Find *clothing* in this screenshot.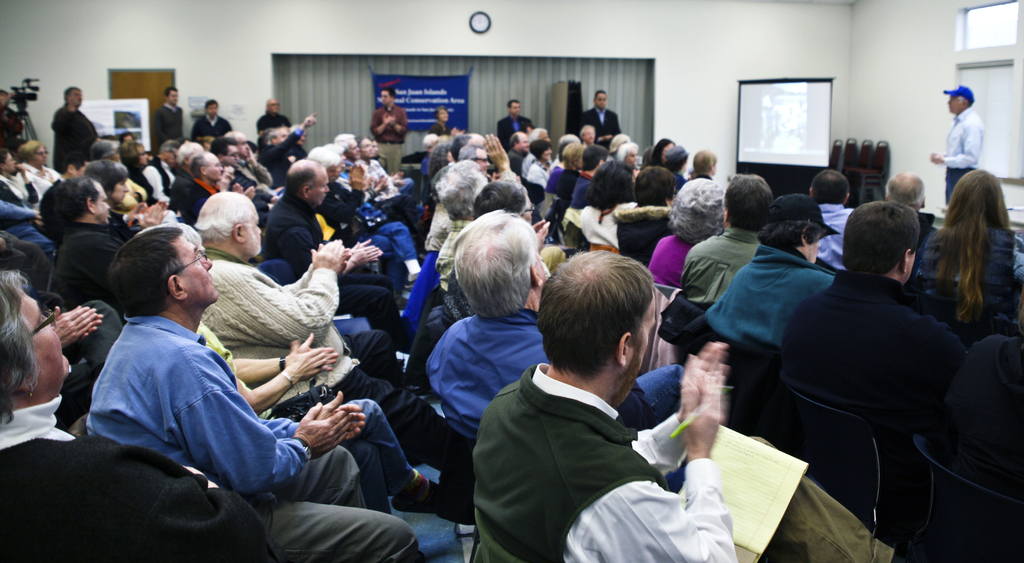
The bounding box for *clothing* is {"left": 422, "top": 313, "right": 687, "bottom": 443}.
